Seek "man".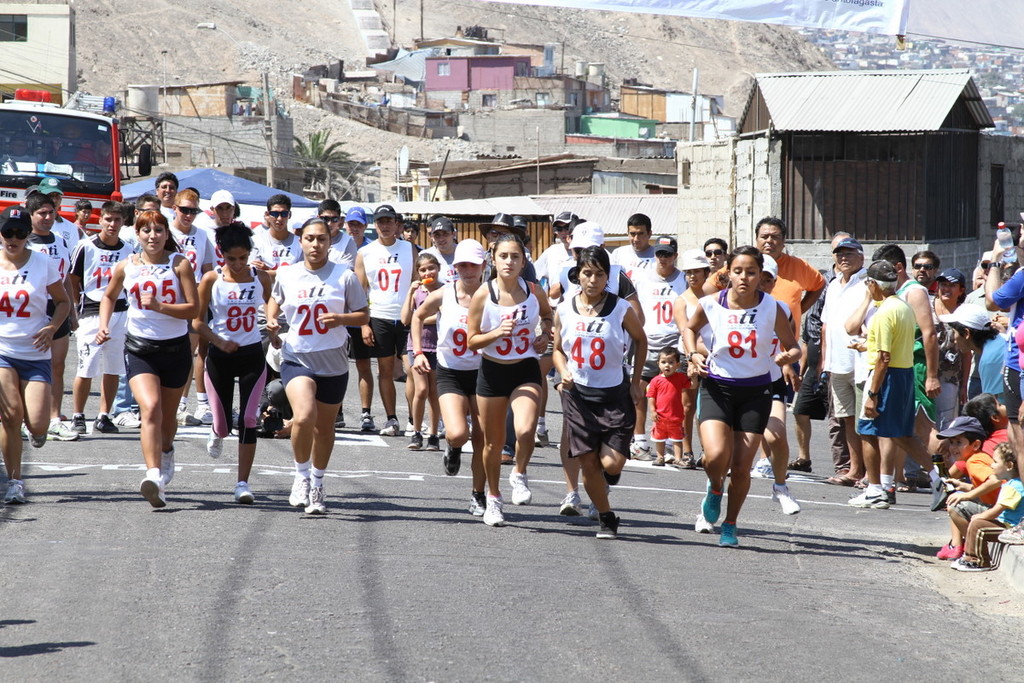
352,201,421,438.
